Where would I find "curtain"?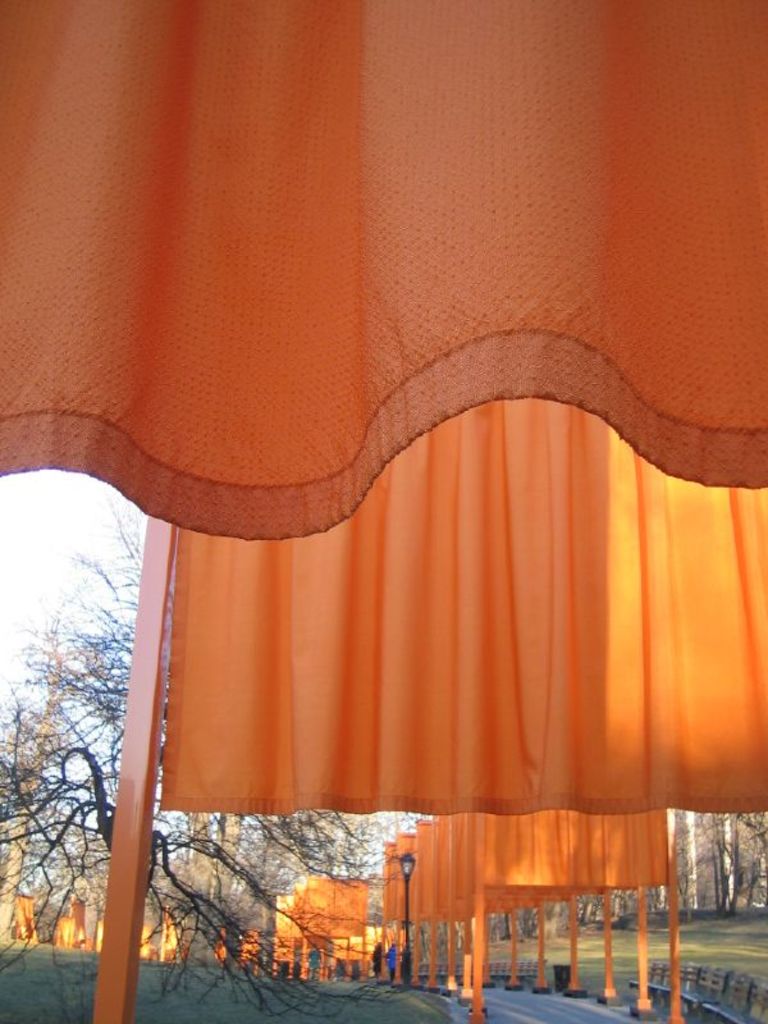
At crop(435, 815, 503, 918).
